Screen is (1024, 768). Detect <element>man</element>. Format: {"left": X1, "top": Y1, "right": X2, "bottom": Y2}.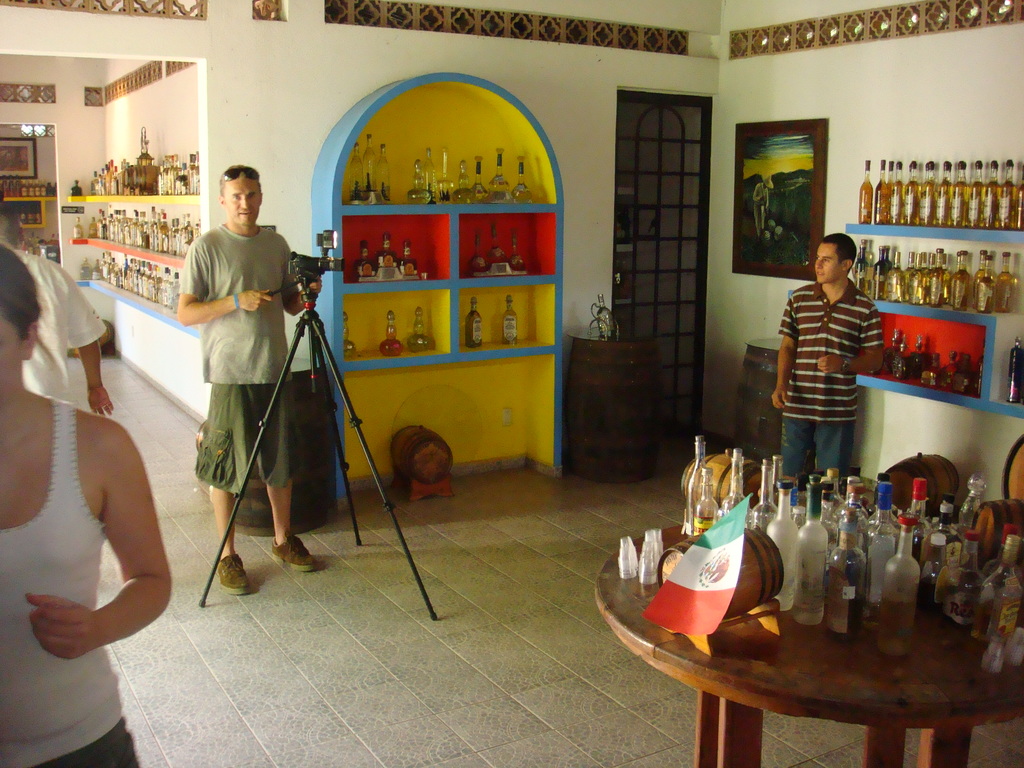
{"left": 179, "top": 165, "right": 324, "bottom": 595}.
